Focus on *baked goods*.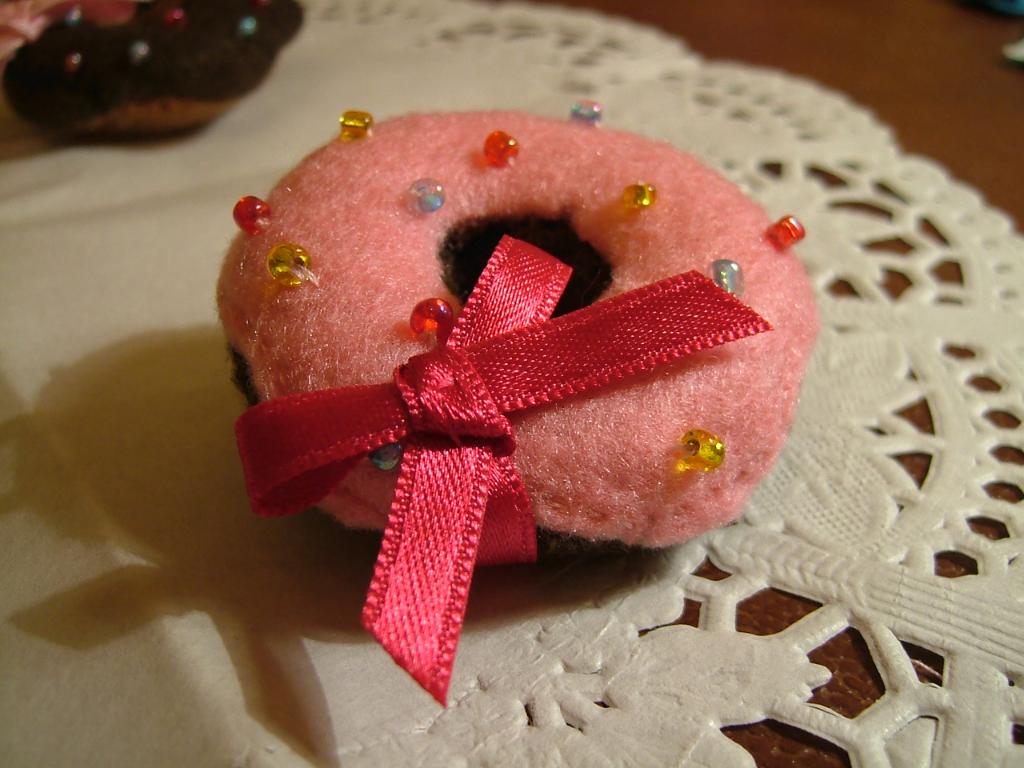
Focused at [214,98,819,554].
